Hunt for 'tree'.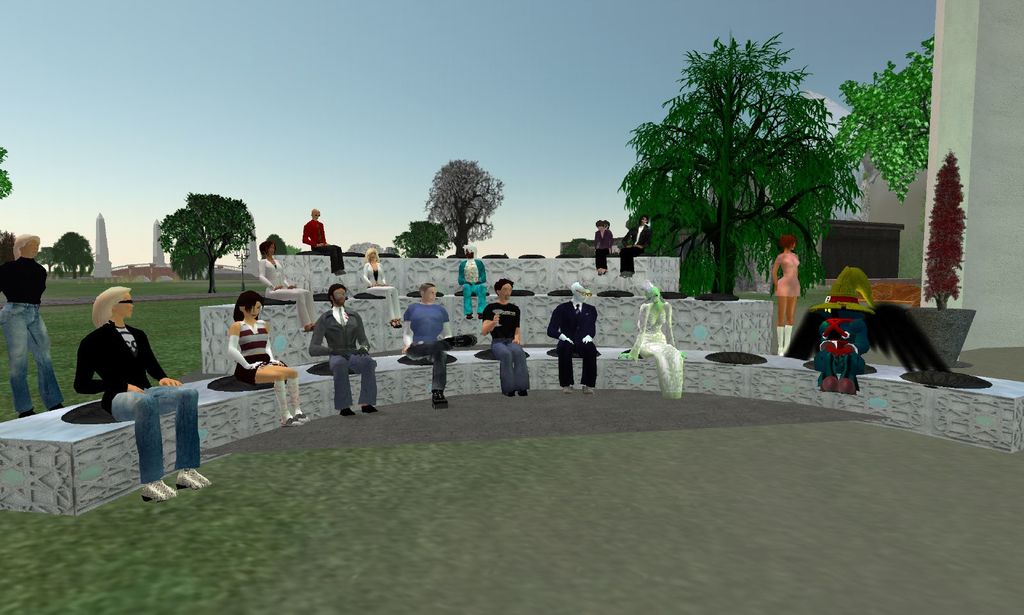
Hunted down at 833, 35, 935, 205.
